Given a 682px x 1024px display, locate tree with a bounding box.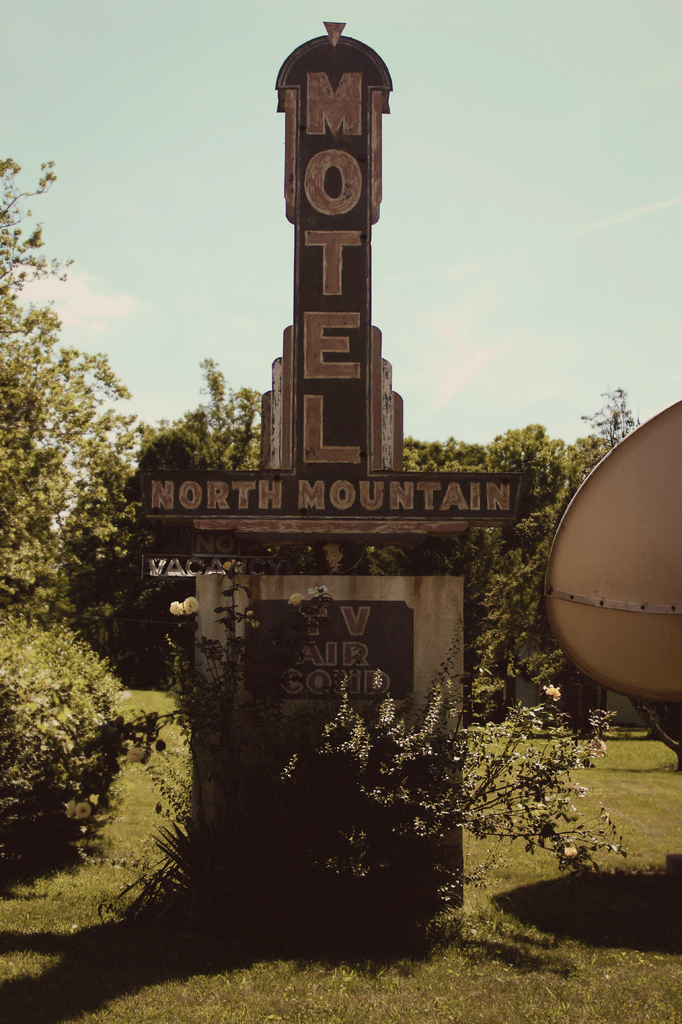
Located: pyautogui.locateOnScreen(0, 160, 262, 686).
